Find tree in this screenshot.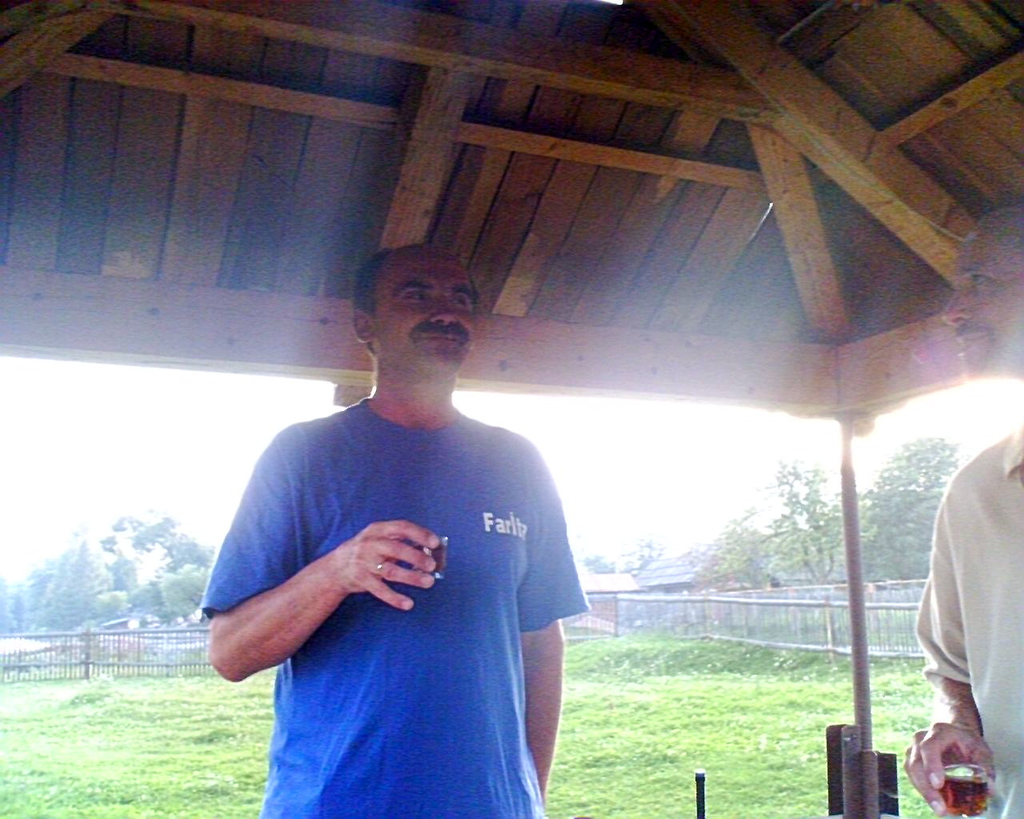
The bounding box for tree is locate(693, 449, 856, 586).
